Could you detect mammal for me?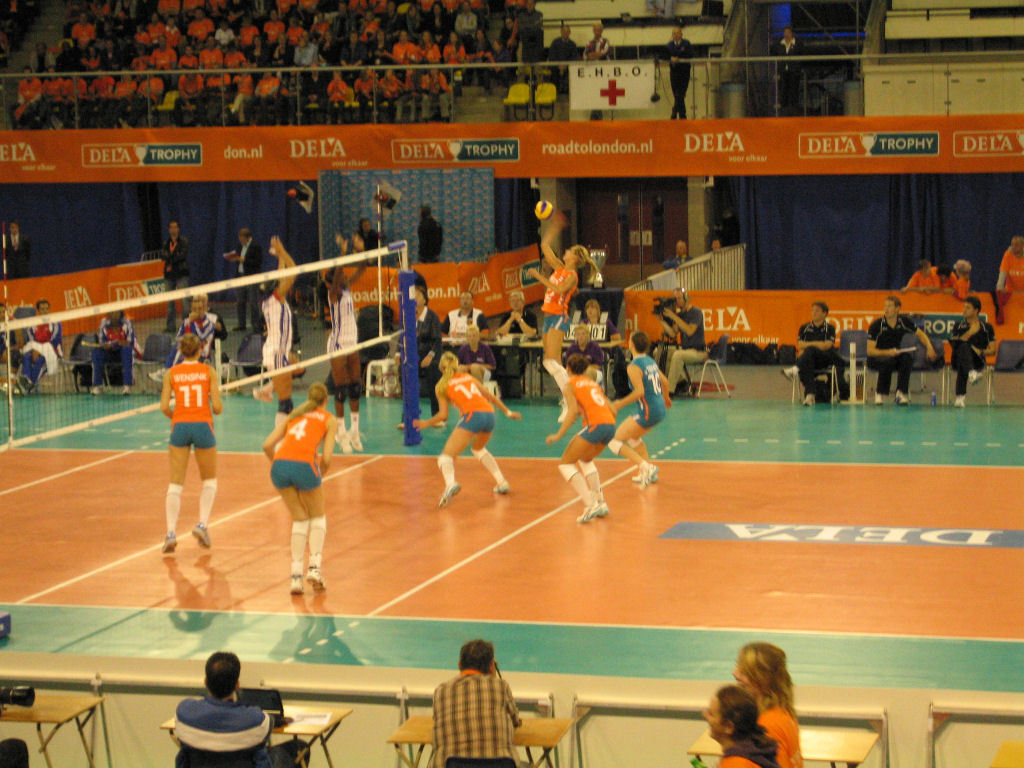
Detection result: 90:308:136:393.
